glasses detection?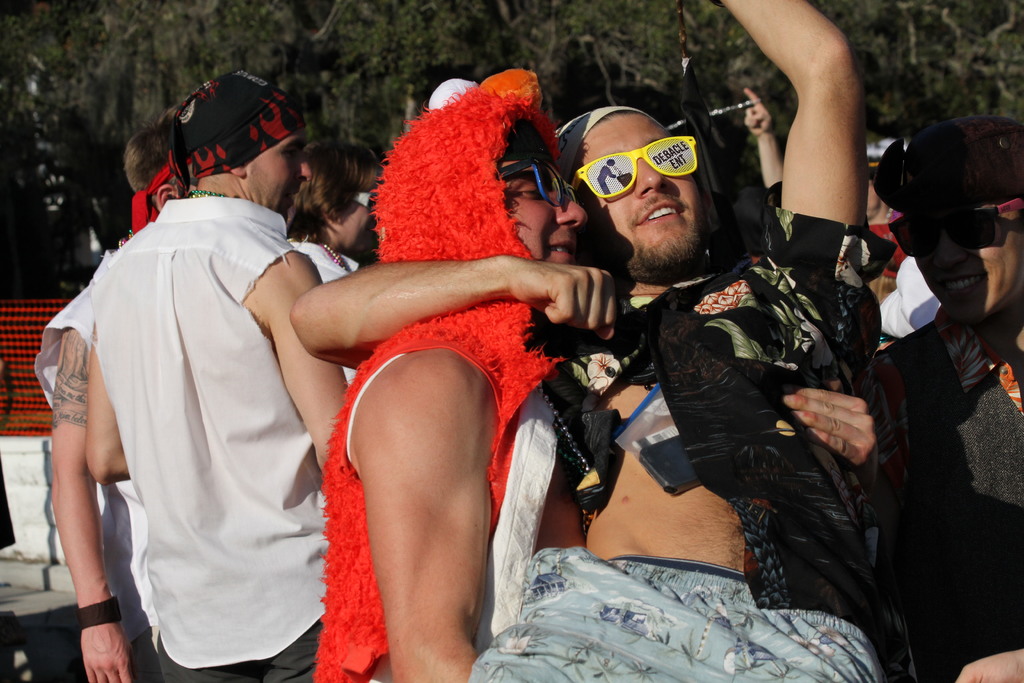
locate(511, 156, 584, 207)
